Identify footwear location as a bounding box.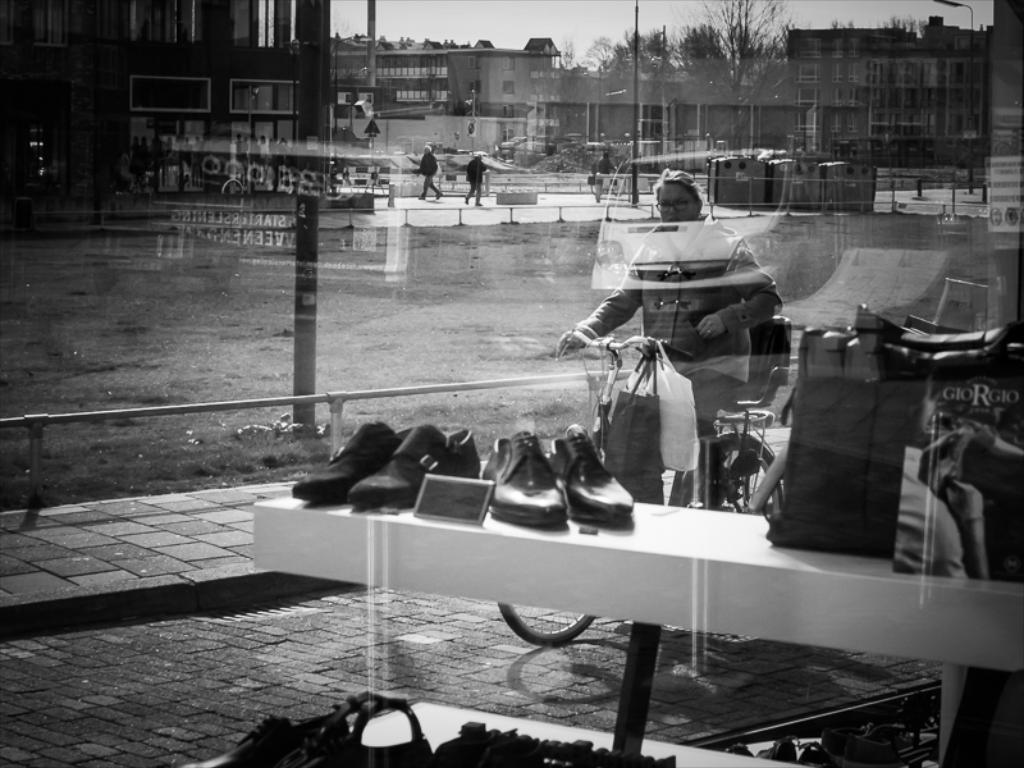
288,422,412,500.
